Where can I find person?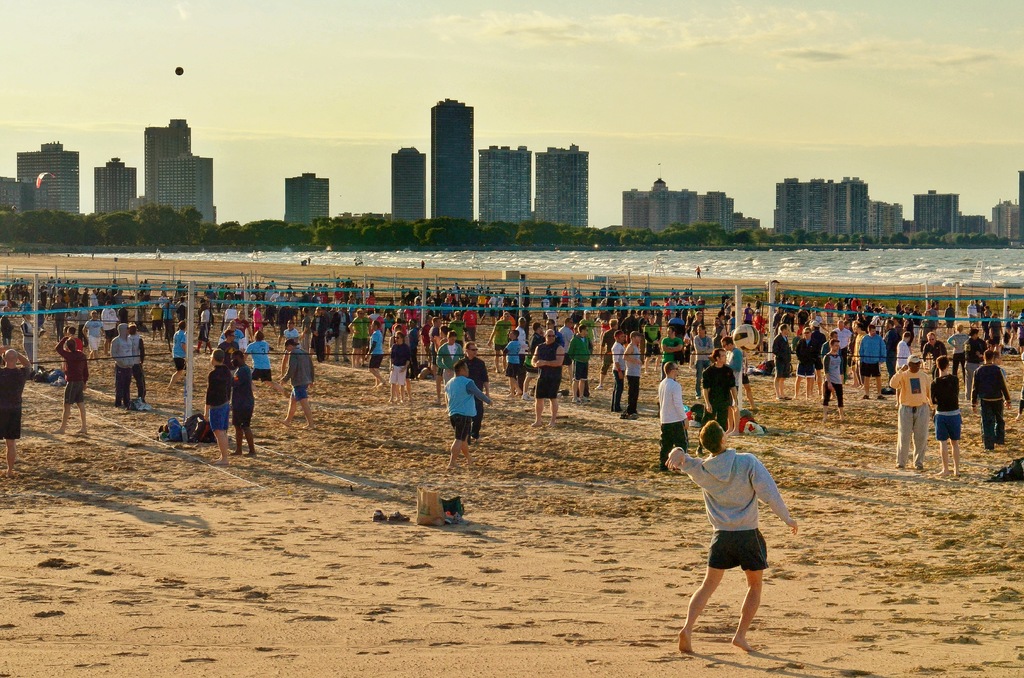
You can find it at box=[847, 325, 867, 382].
